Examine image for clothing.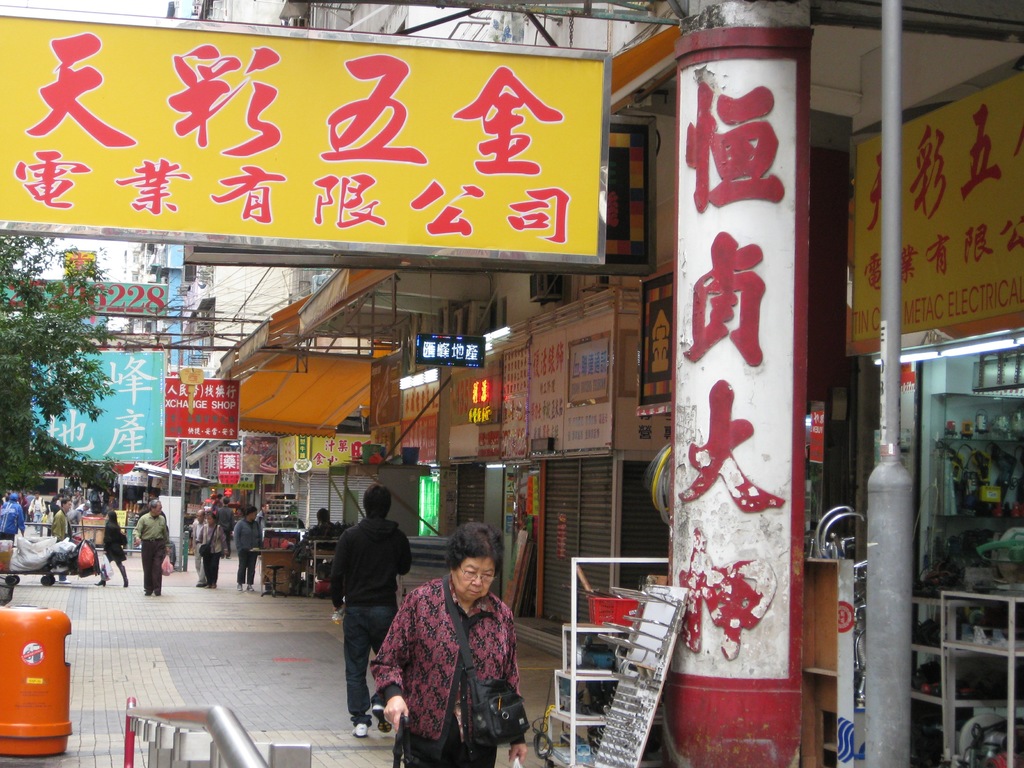
Examination result: [left=198, top=522, right=227, bottom=586].
